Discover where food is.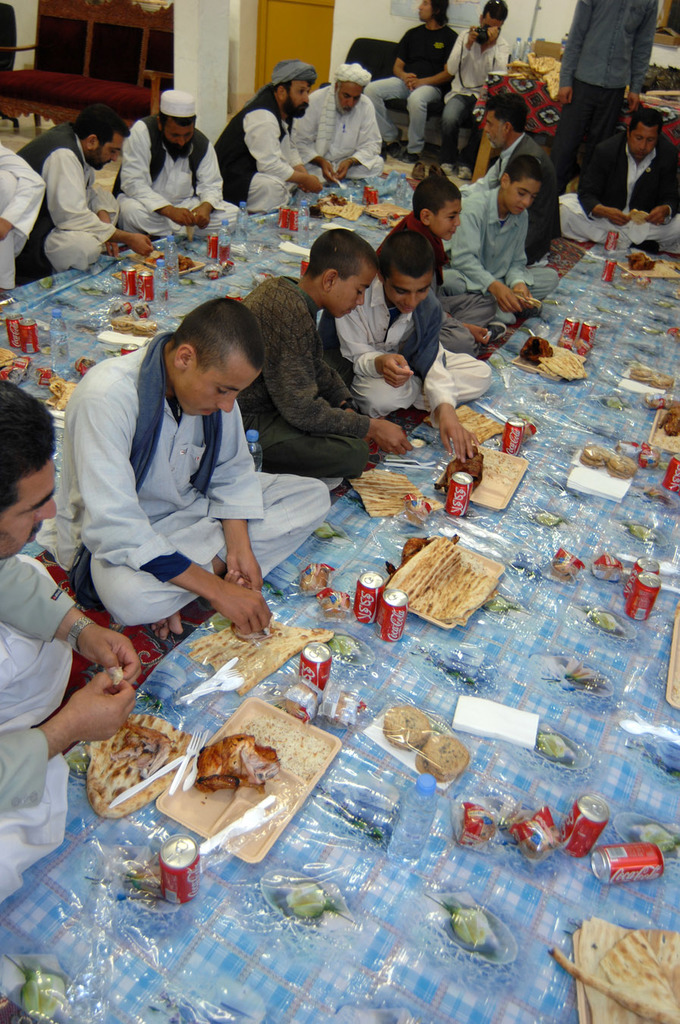
Discovered at [x1=578, y1=439, x2=608, y2=471].
